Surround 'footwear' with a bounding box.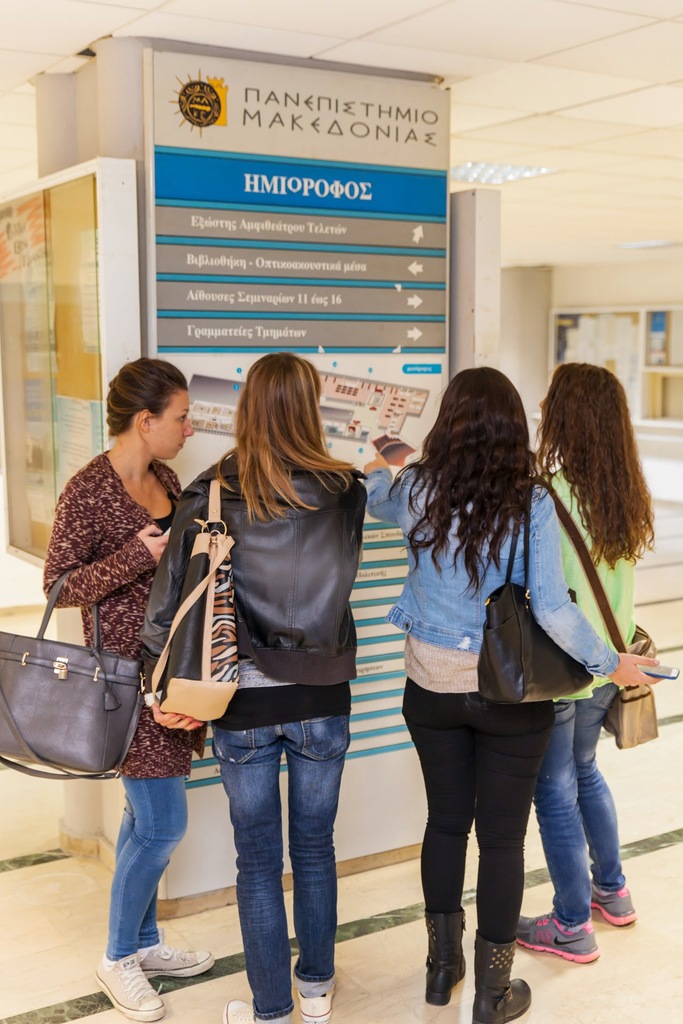
locate(427, 911, 467, 1007).
